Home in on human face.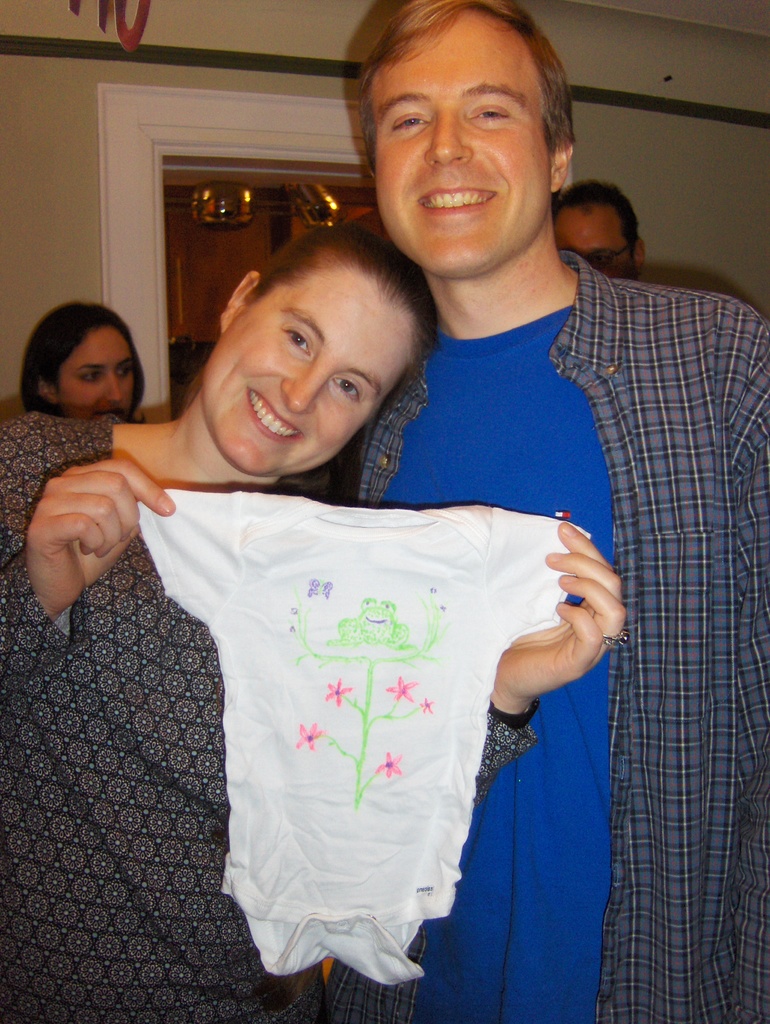
Homed in at locate(204, 270, 423, 476).
